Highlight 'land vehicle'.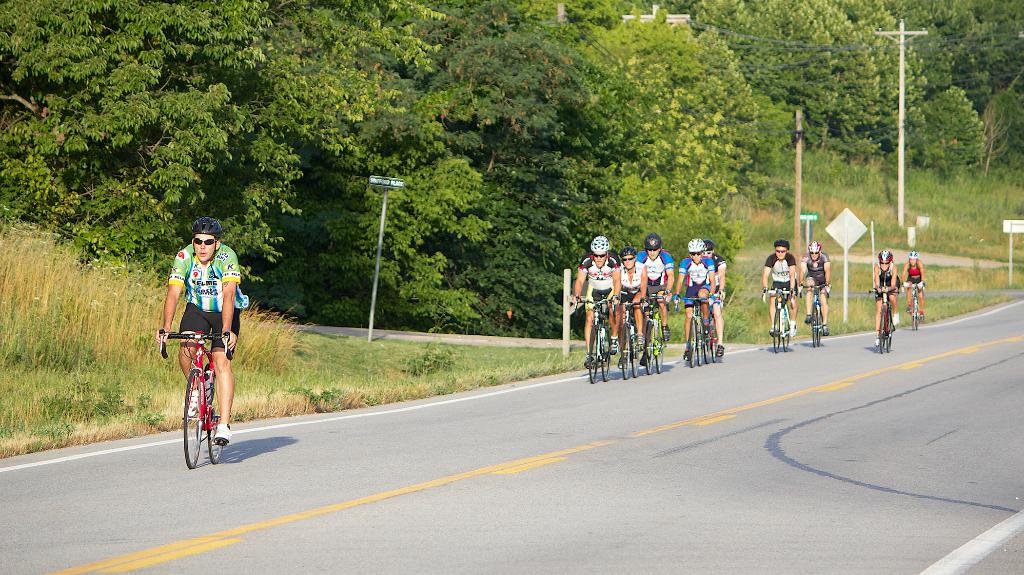
Highlighted region: <bbox>573, 299, 612, 384</bbox>.
